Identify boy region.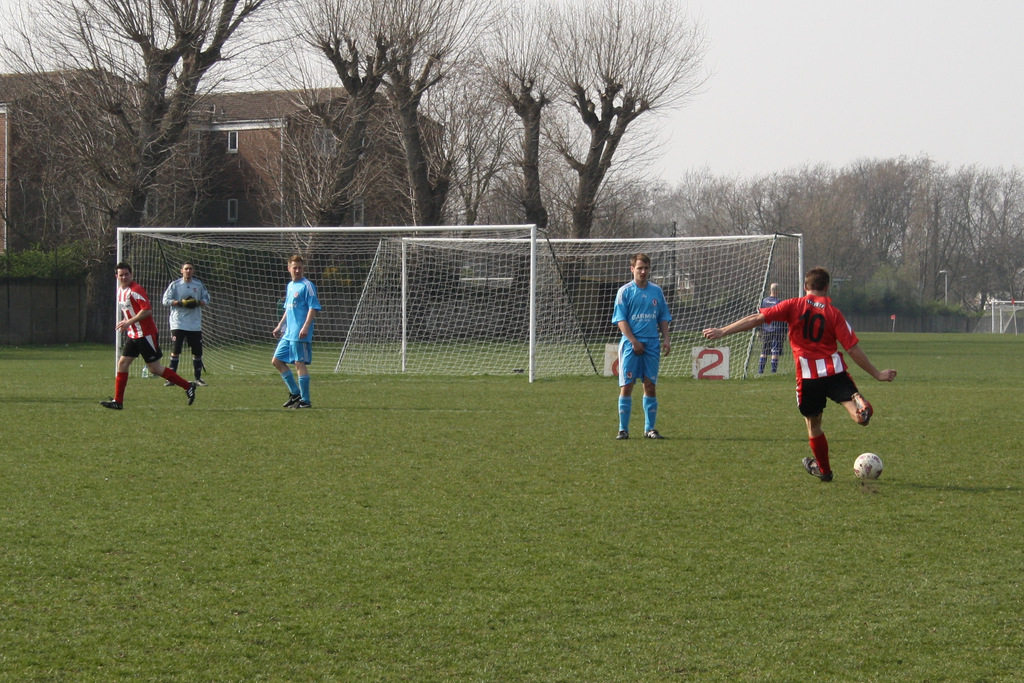
Region: [163,262,209,386].
